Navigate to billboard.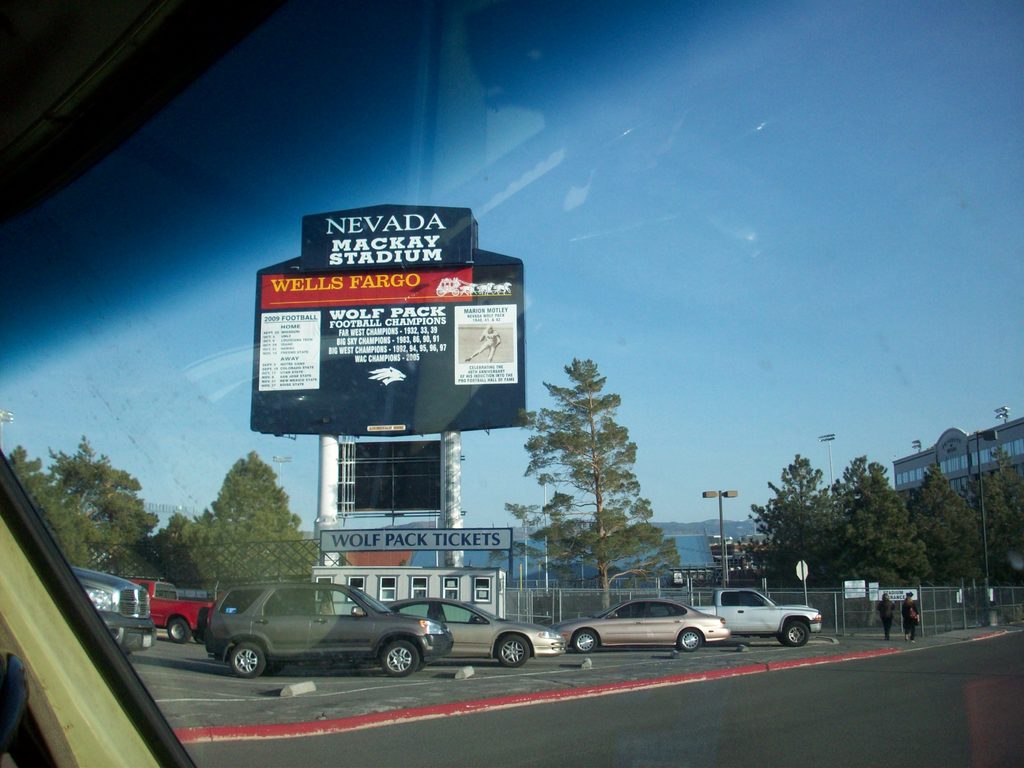
Navigation target: crop(260, 200, 516, 479).
